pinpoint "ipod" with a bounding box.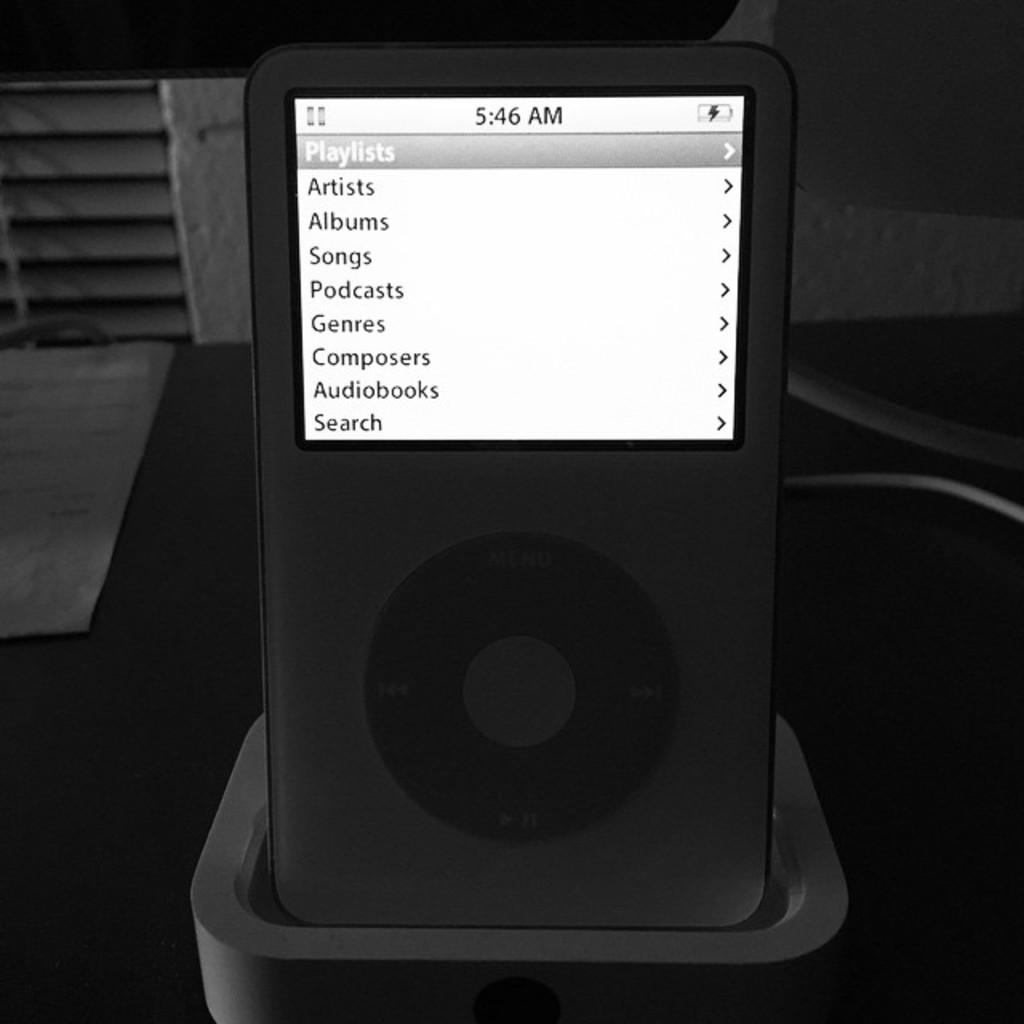
x1=243 y1=40 x2=798 y2=926.
